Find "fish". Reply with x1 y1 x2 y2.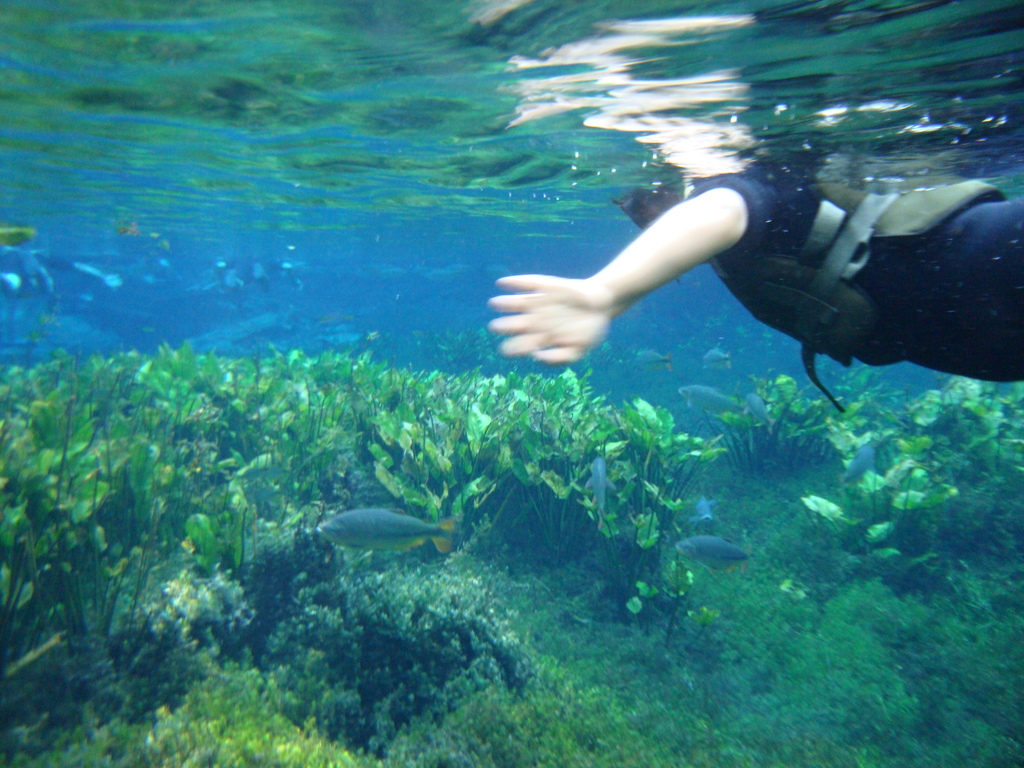
740 390 772 426.
